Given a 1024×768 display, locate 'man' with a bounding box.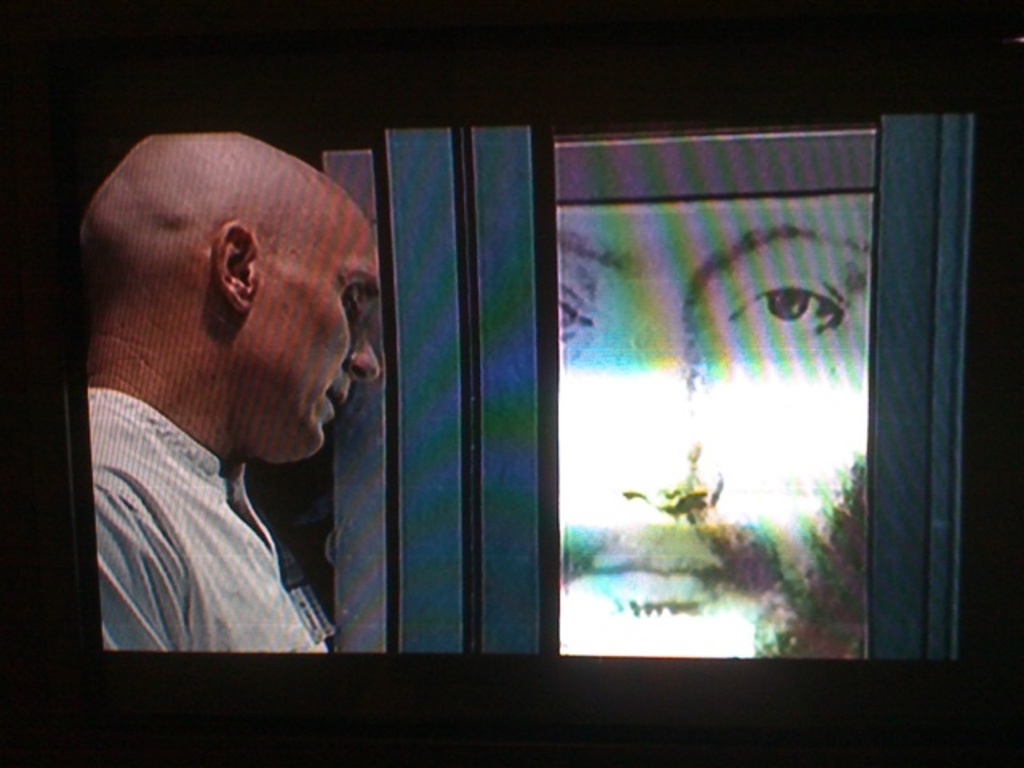
Located: 93/125/421/680.
